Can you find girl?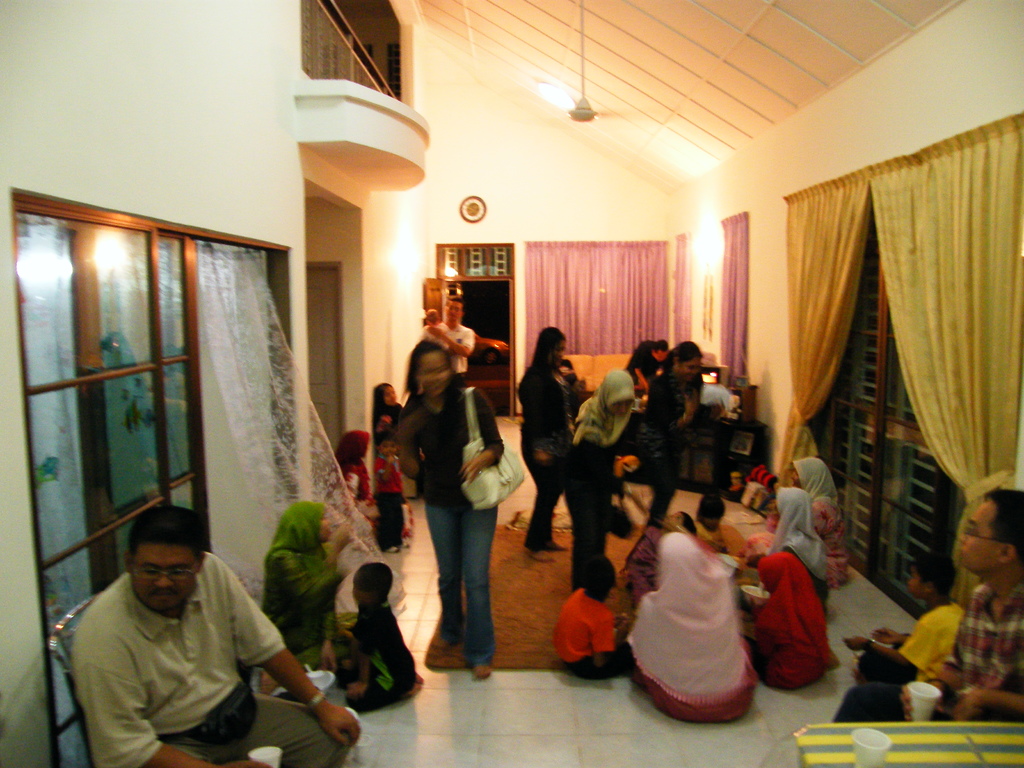
Yes, bounding box: <box>640,342,704,520</box>.
